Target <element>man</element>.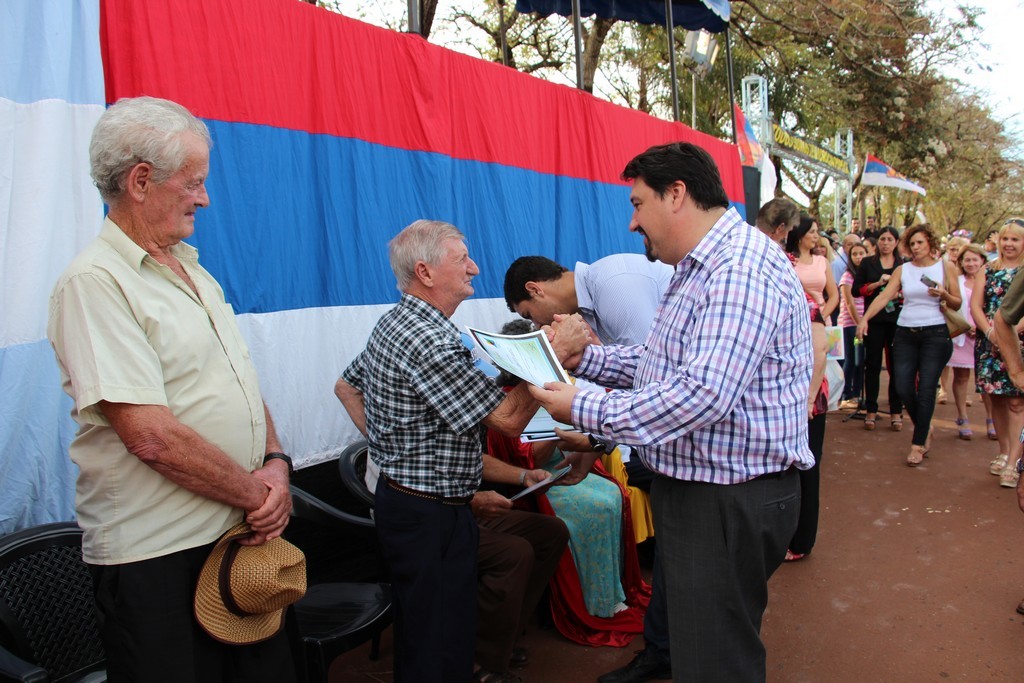
Target region: 332,215,594,682.
